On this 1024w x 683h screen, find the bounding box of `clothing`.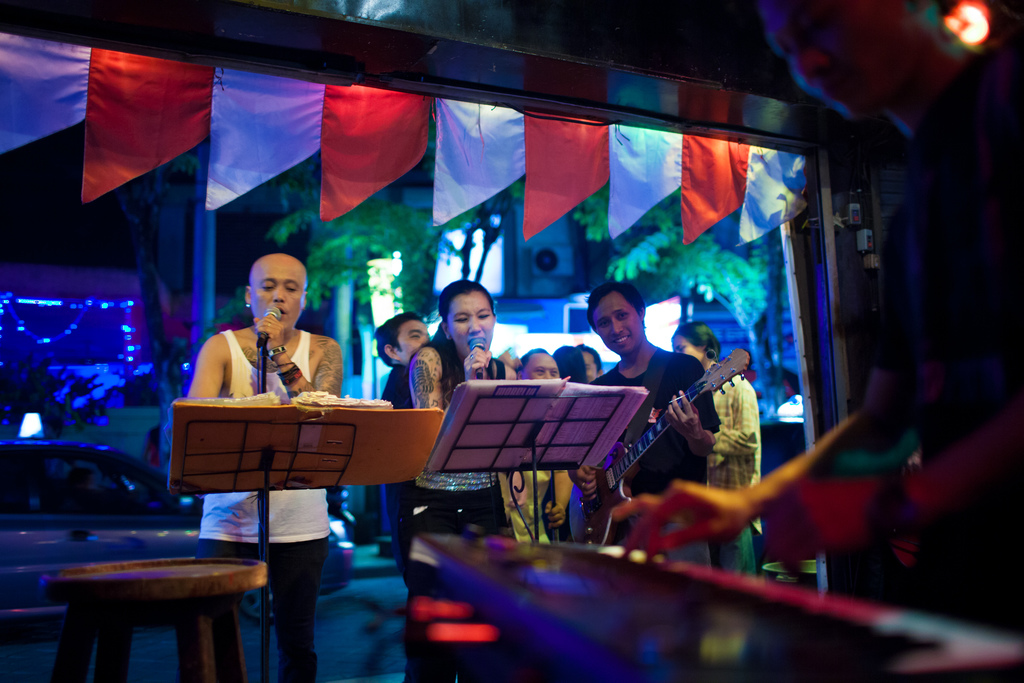
Bounding box: left=509, top=473, right=555, bottom=542.
